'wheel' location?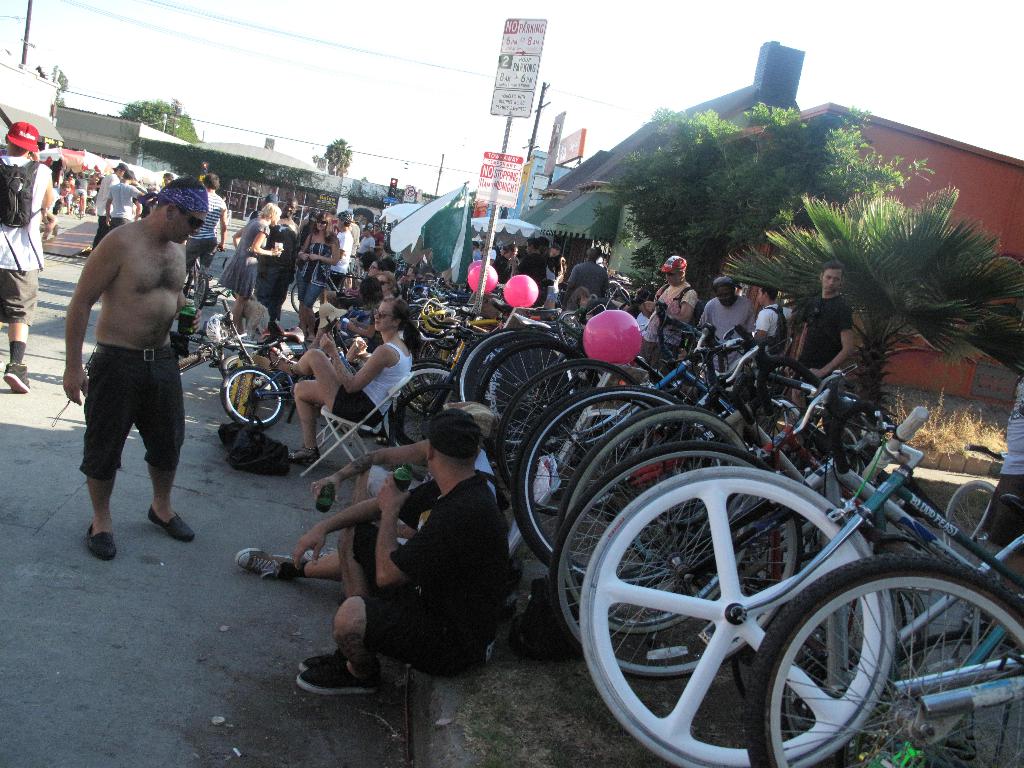
{"x1": 554, "y1": 405, "x2": 770, "y2": 630}
